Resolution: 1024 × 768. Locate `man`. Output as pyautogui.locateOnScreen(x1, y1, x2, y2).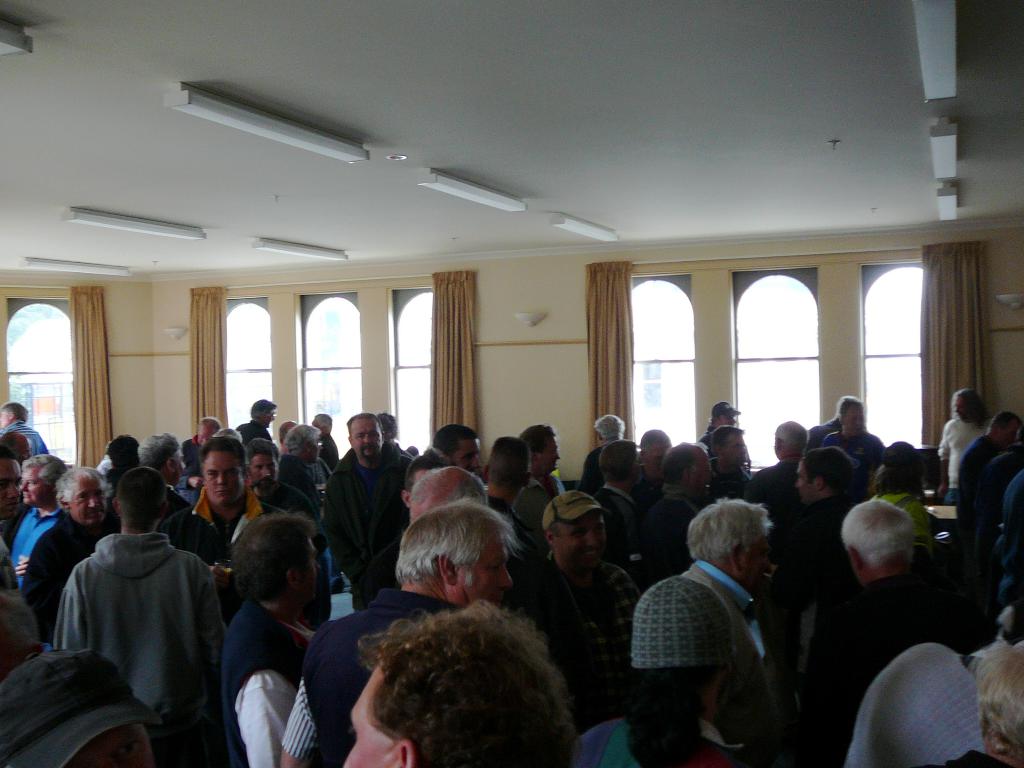
pyautogui.locateOnScreen(790, 511, 995, 767).
